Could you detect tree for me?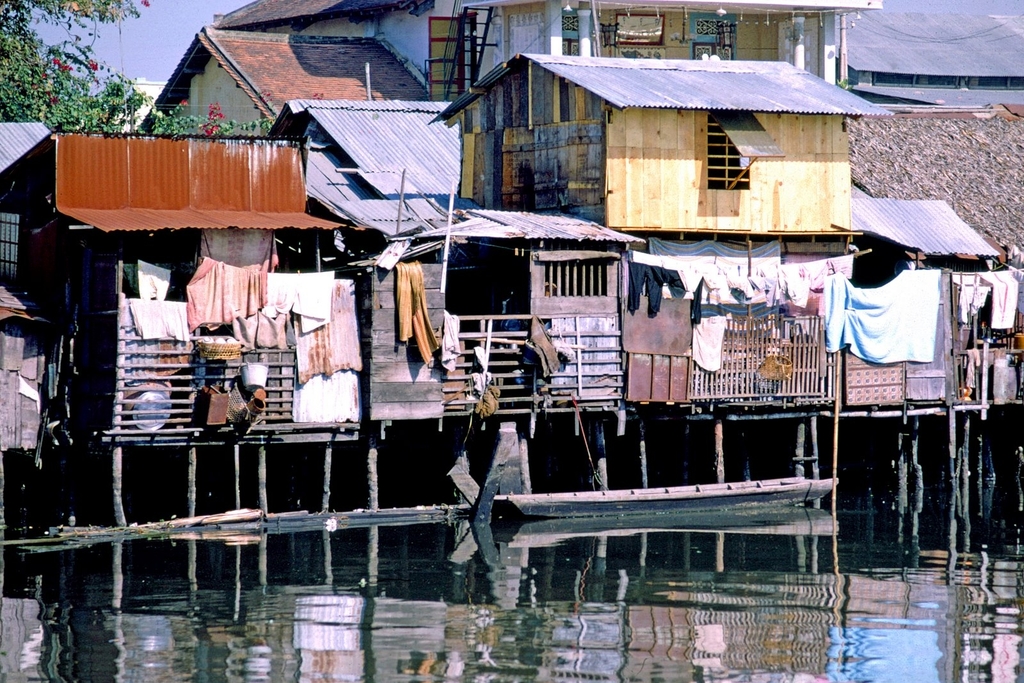
Detection result: 0/0/189/136.
